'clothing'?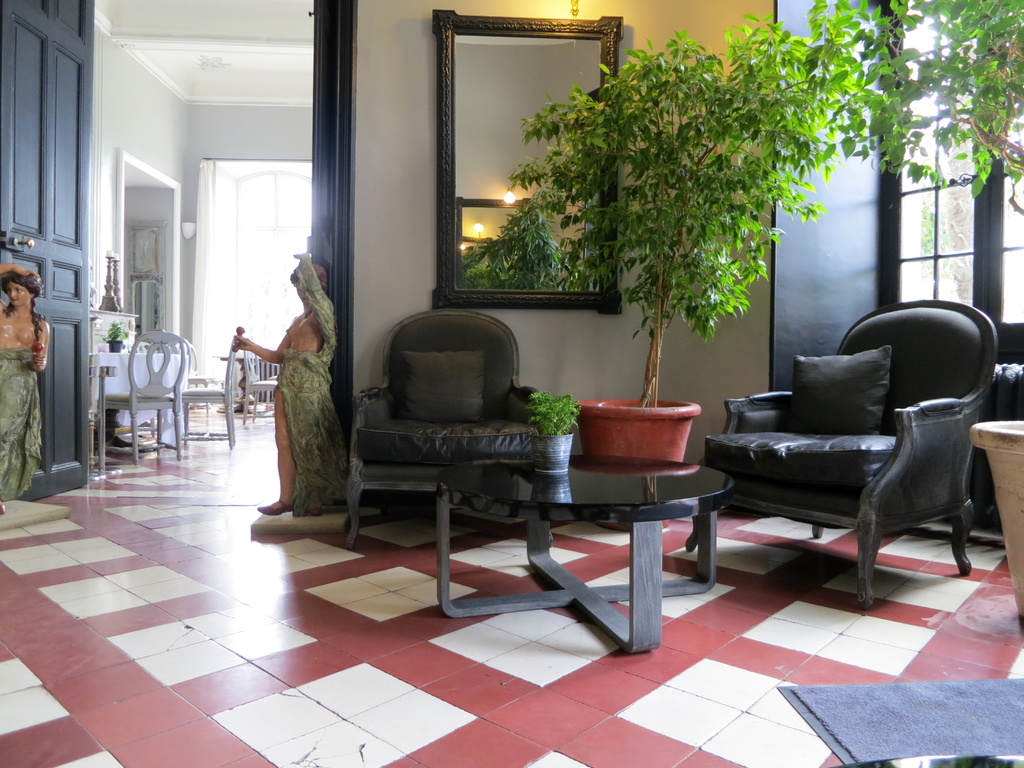
box=[0, 348, 45, 499]
